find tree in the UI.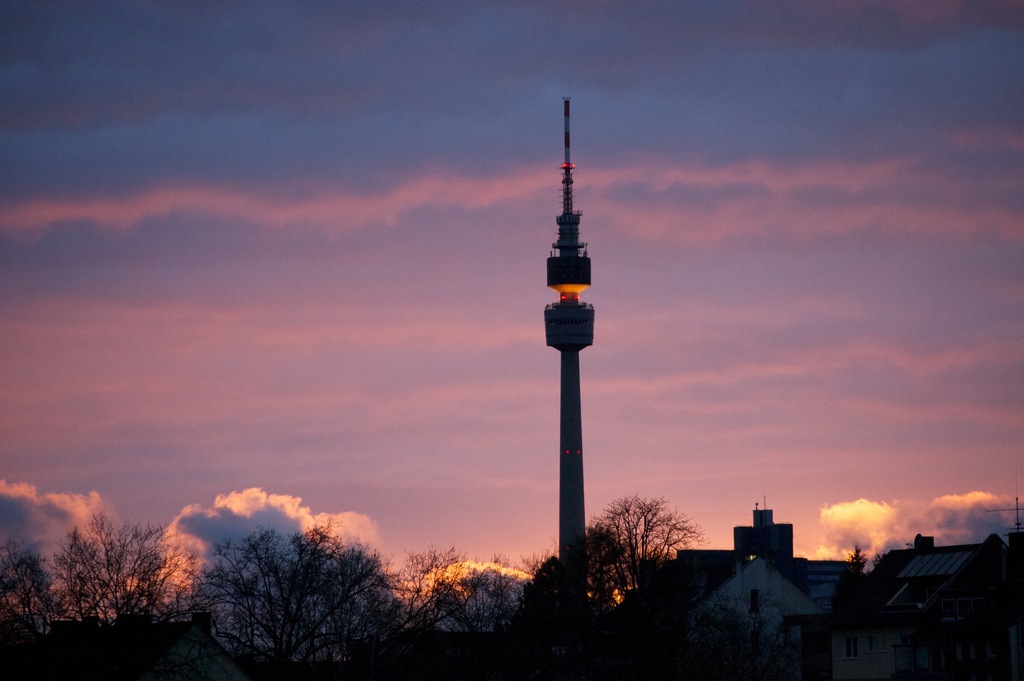
UI element at l=0, t=535, r=56, b=655.
